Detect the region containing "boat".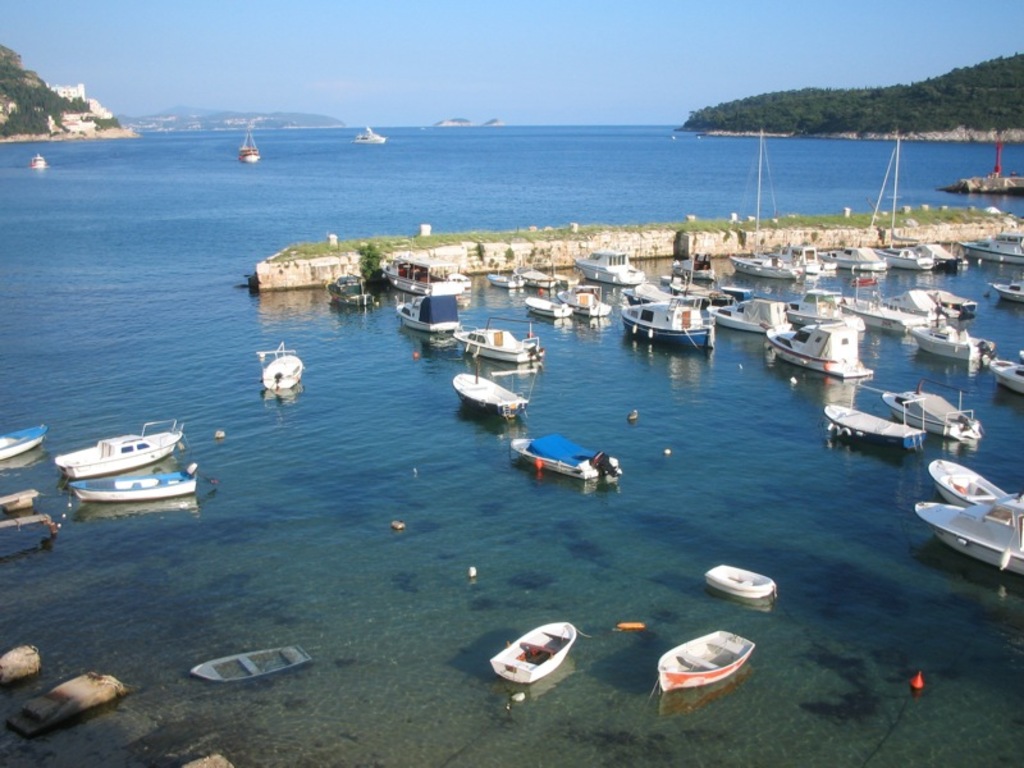
(67, 460, 198, 504).
